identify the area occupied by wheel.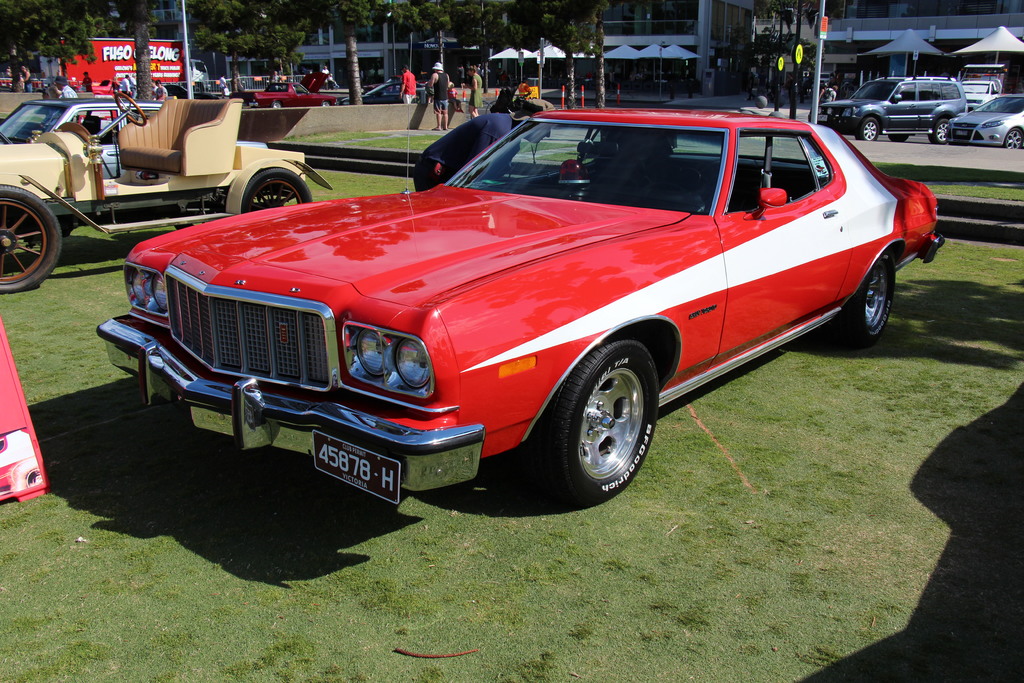
Area: pyautogui.locateOnScreen(321, 99, 333, 108).
